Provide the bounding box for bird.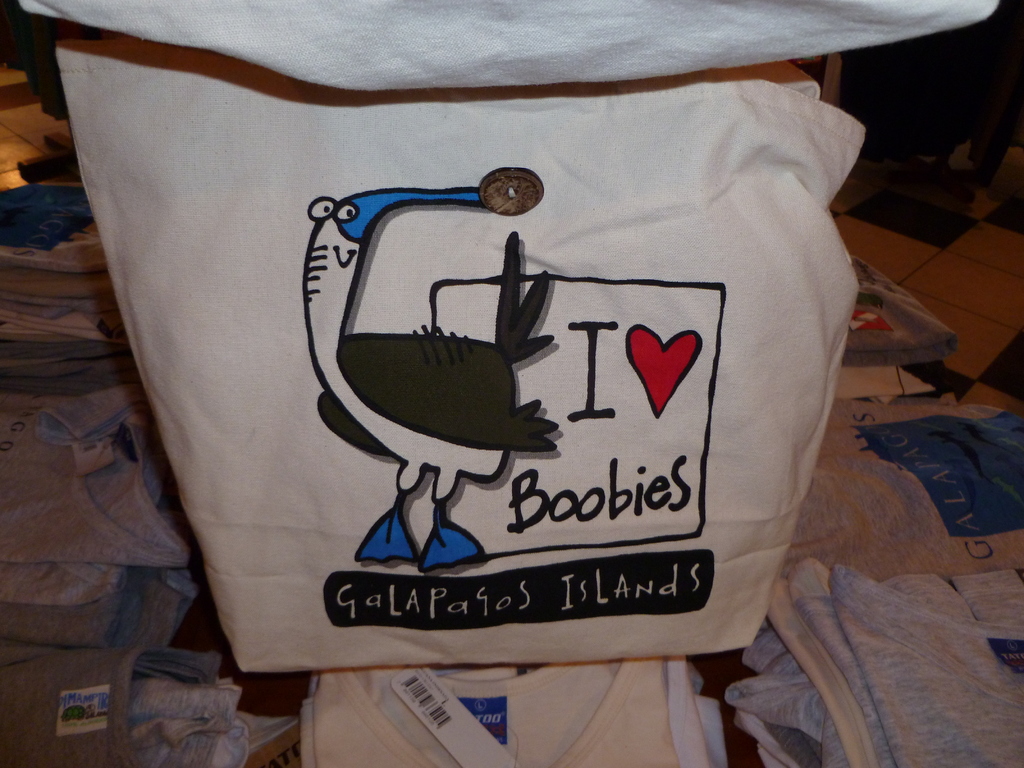
303 166 562 574.
